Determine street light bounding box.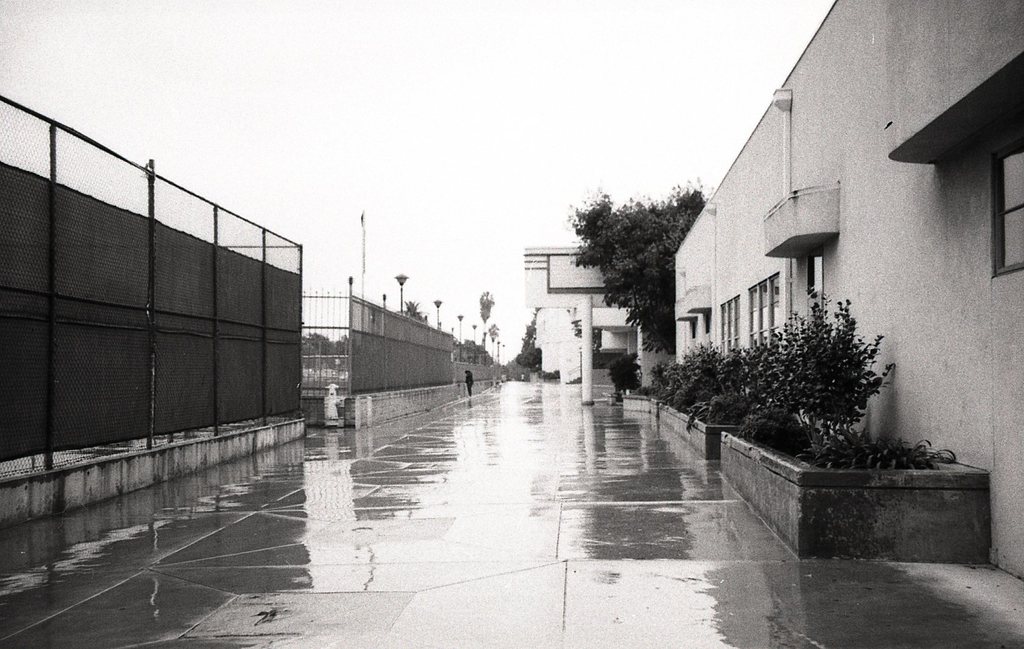
Determined: <region>487, 334, 495, 362</region>.
